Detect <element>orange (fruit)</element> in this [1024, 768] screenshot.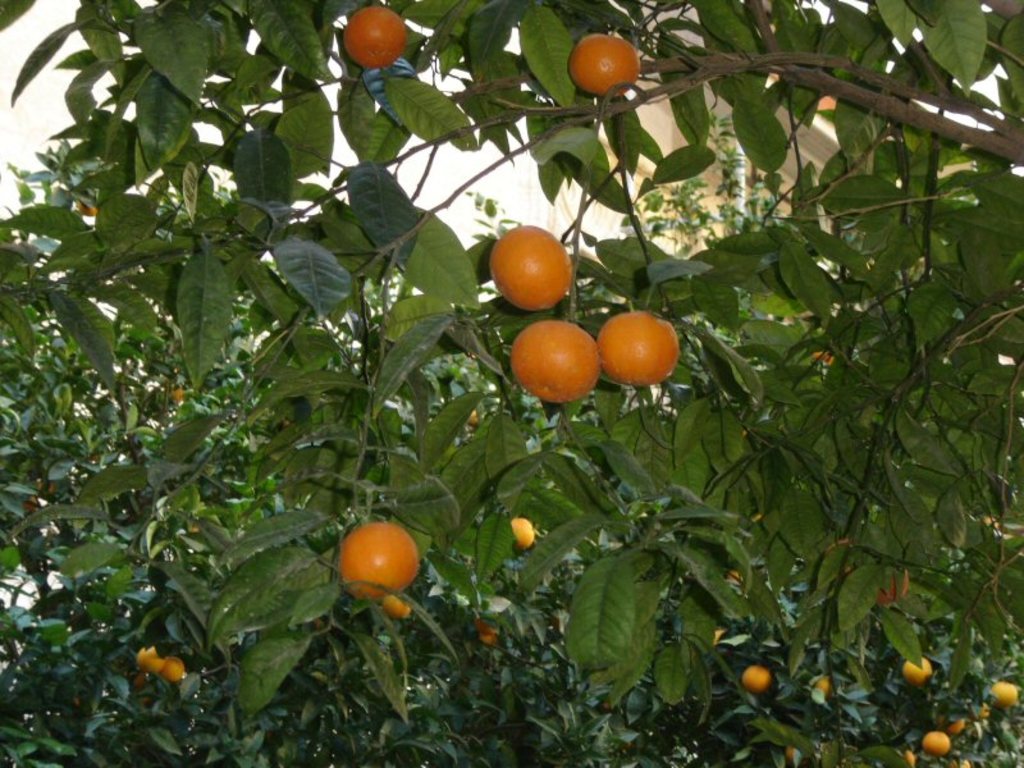
Detection: 740/662/773/694.
